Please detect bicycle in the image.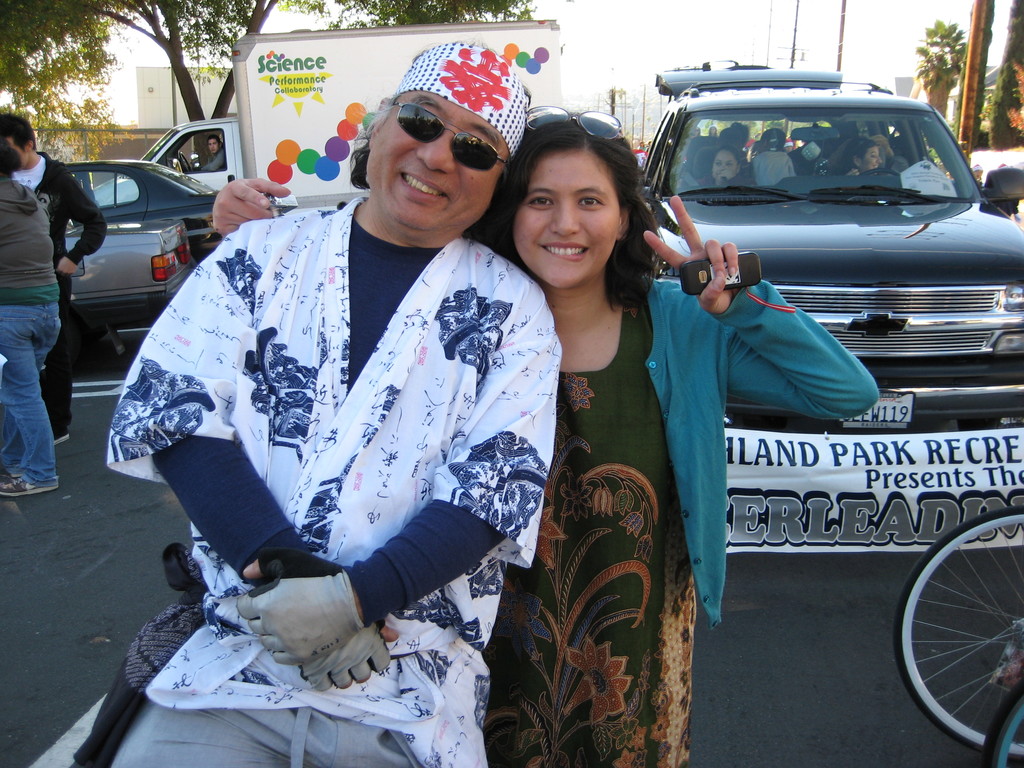
box(978, 685, 1023, 767).
